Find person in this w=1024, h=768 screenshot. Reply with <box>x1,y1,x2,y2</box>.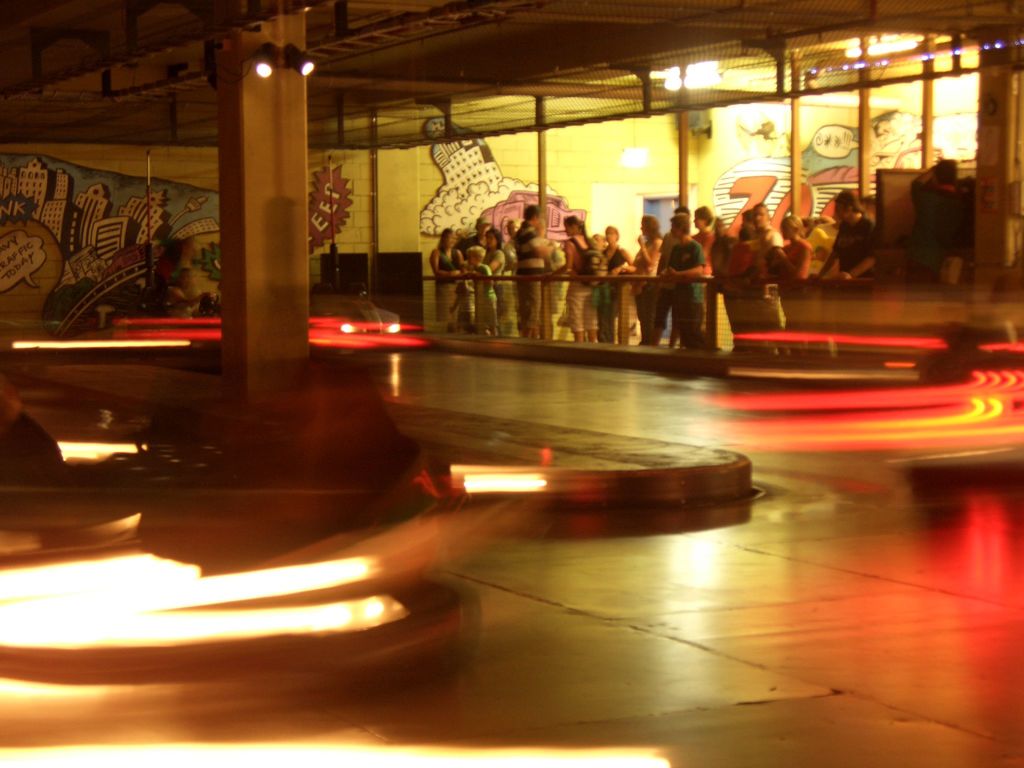
<box>468,244,497,342</box>.
